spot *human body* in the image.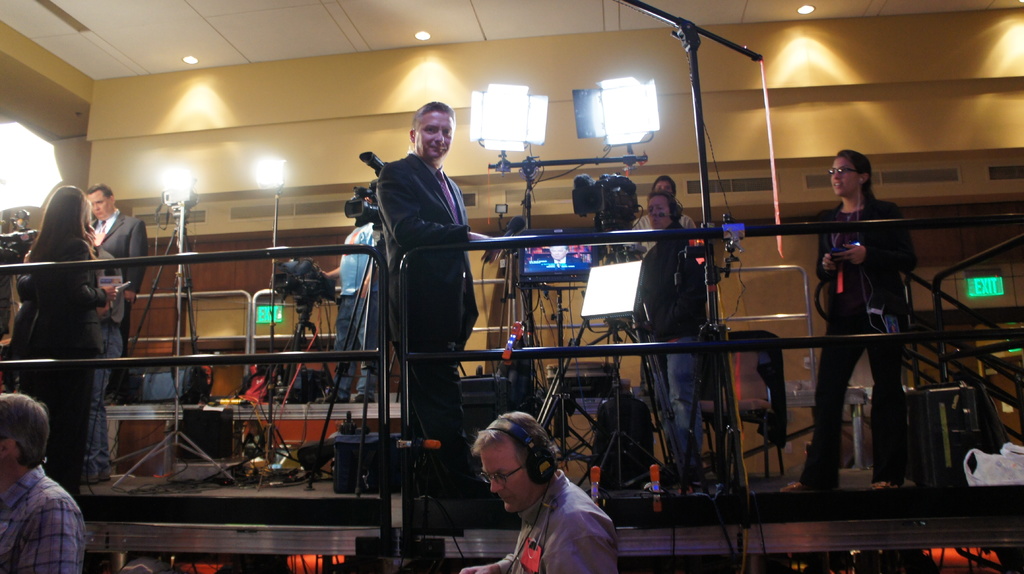
*human body* found at 324 214 378 409.
